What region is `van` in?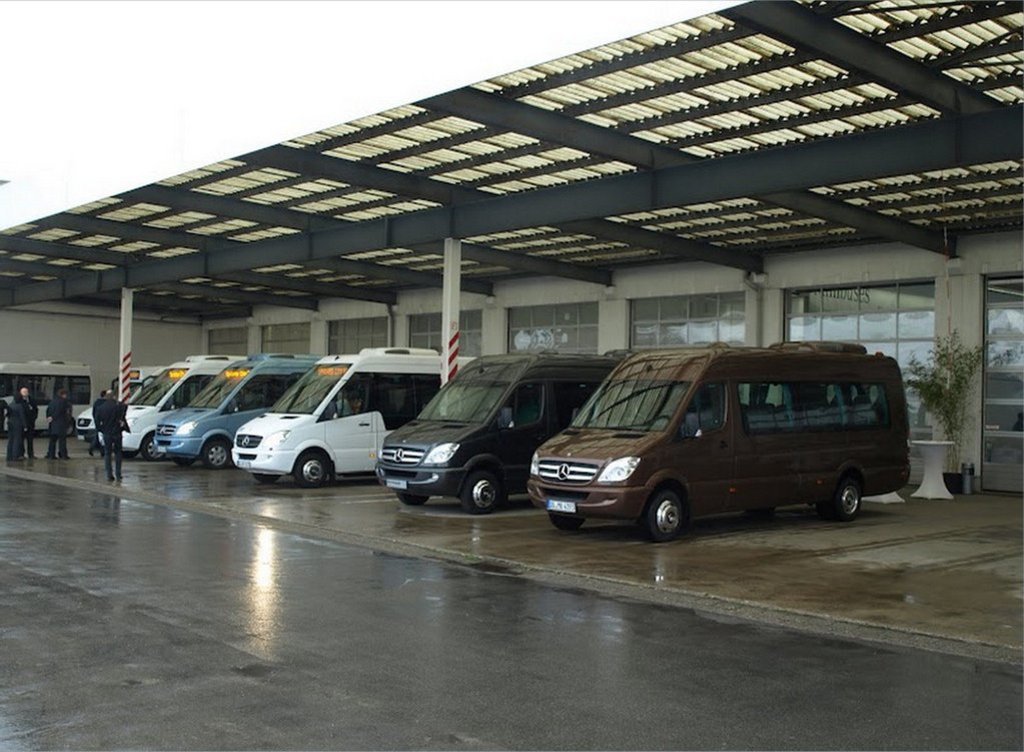
BBox(227, 343, 476, 493).
